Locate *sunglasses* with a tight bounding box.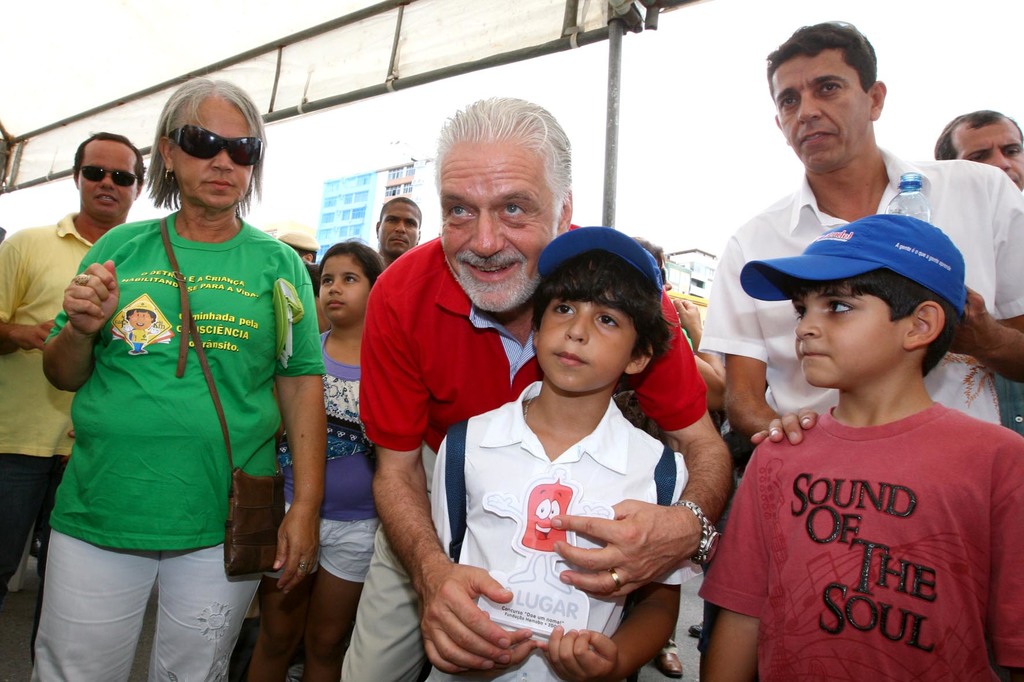
bbox=(165, 123, 261, 168).
